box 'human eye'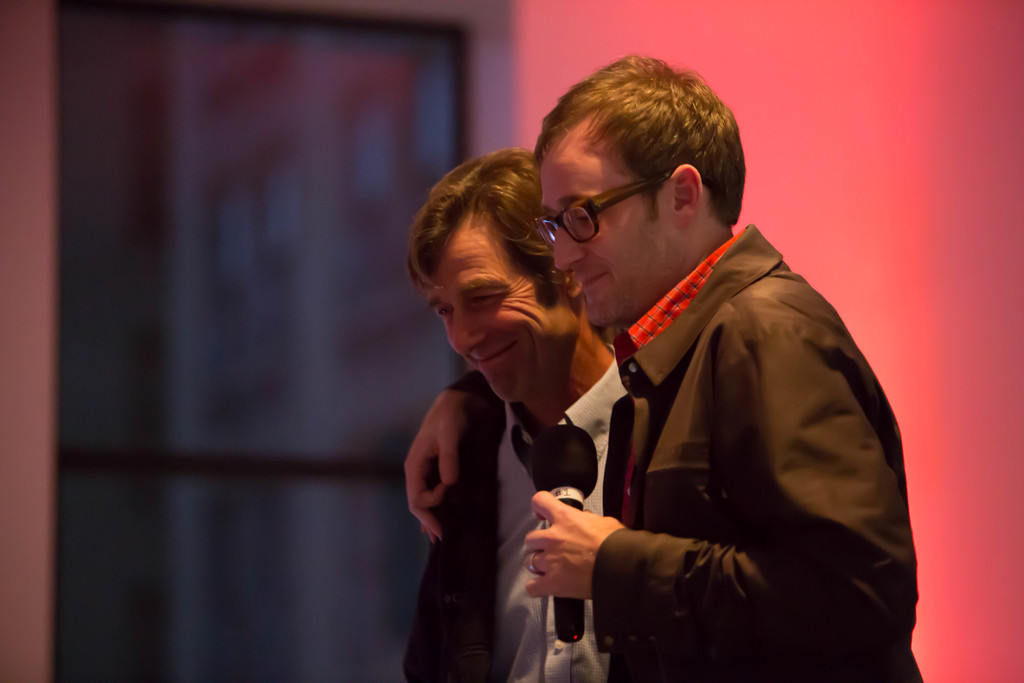
570, 204, 596, 230
